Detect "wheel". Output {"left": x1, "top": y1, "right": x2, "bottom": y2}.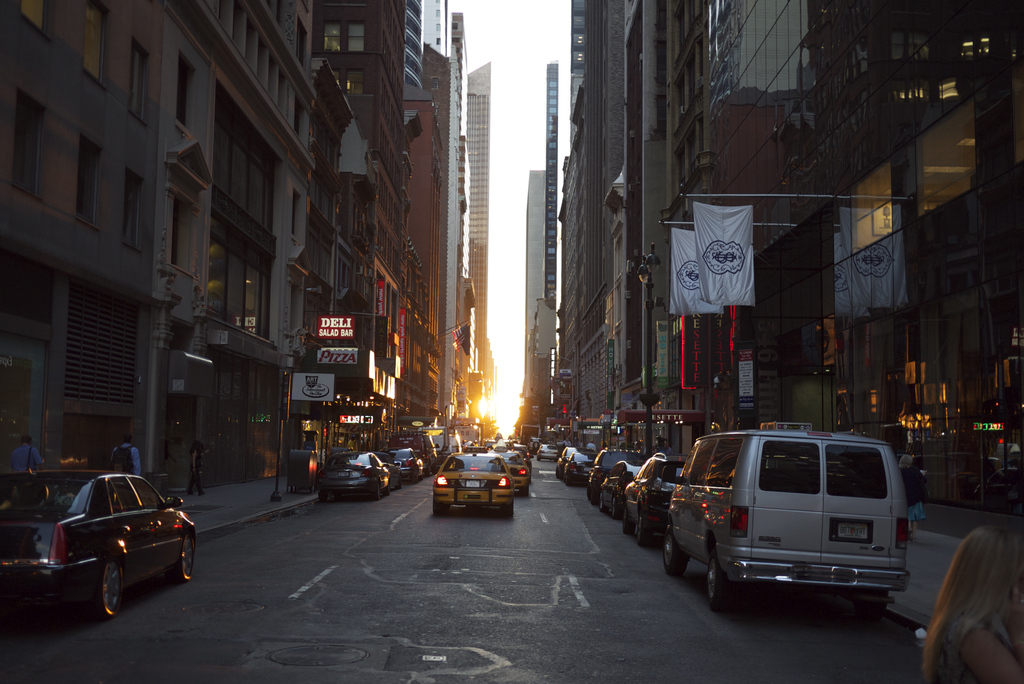
{"left": 385, "top": 481, "right": 388, "bottom": 497}.
